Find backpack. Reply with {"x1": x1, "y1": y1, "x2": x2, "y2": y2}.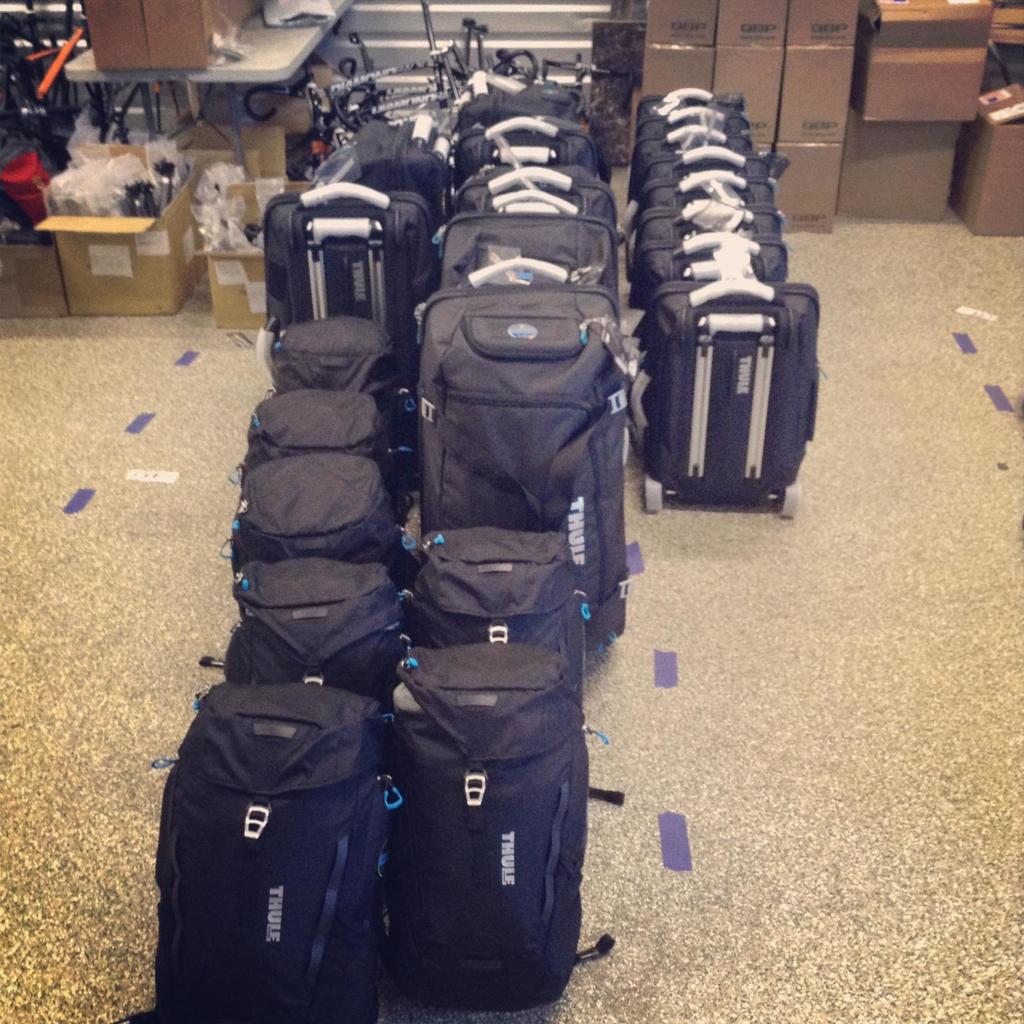
{"x1": 135, "y1": 668, "x2": 404, "y2": 1019}.
